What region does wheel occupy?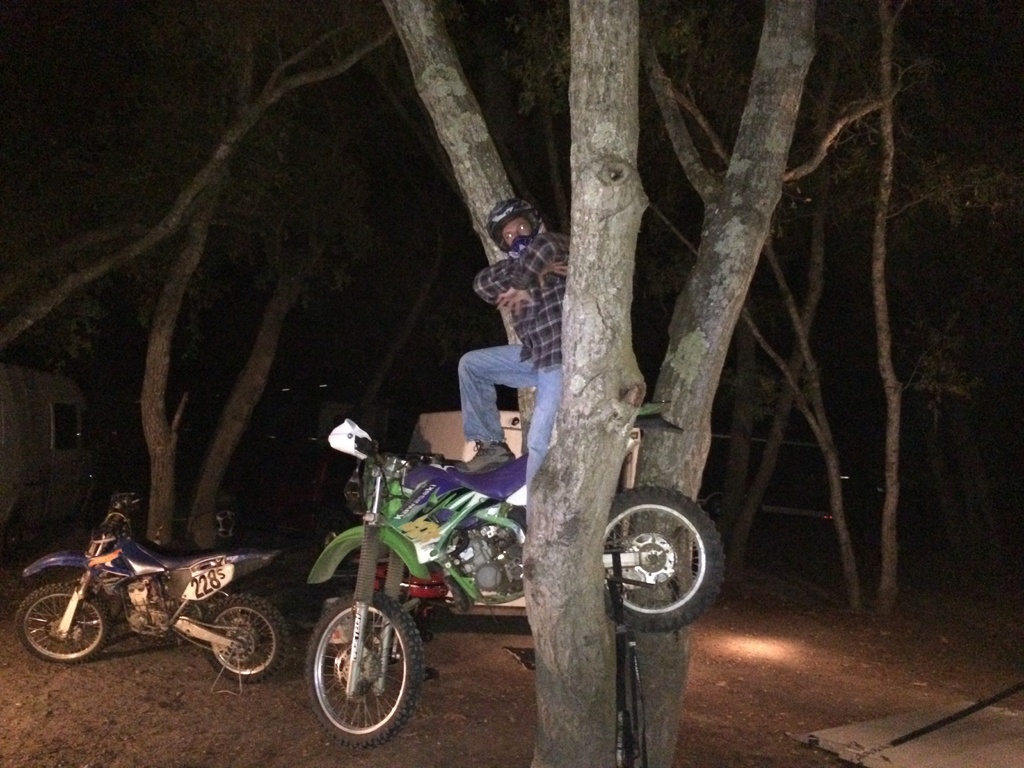
l=15, t=582, r=111, b=664.
